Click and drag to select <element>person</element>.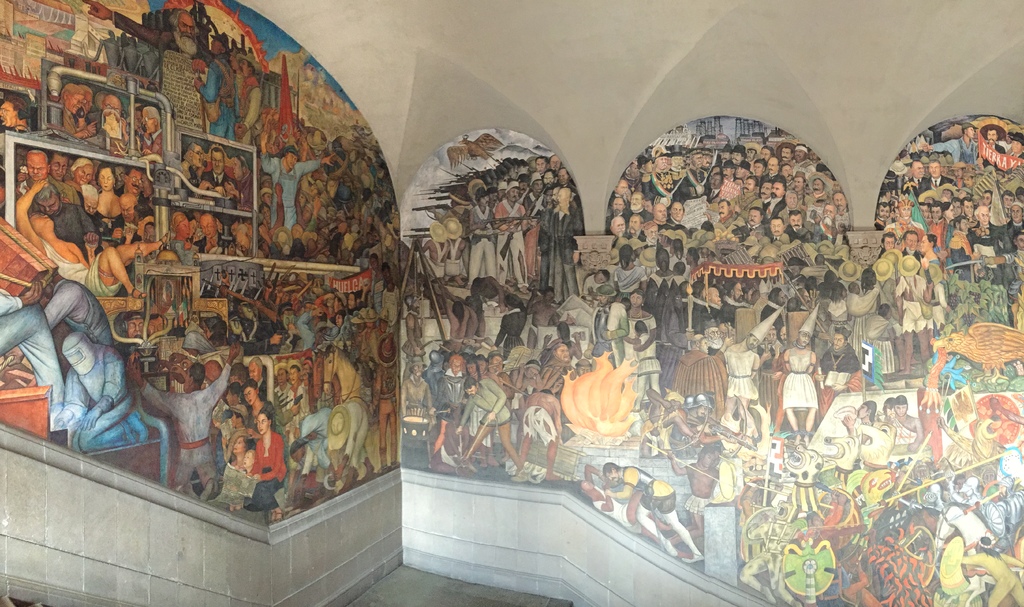
Selection: (left=604, top=463, right=708, bottom=564).
